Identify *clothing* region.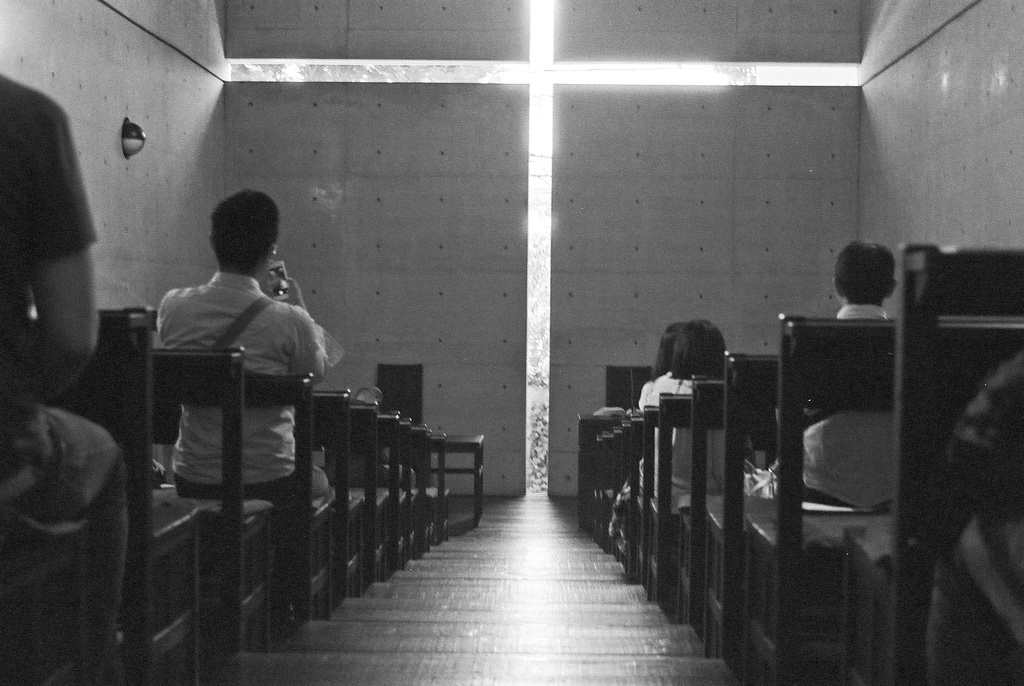
Region: [left=155, top=265, right=333, bottom=514].
